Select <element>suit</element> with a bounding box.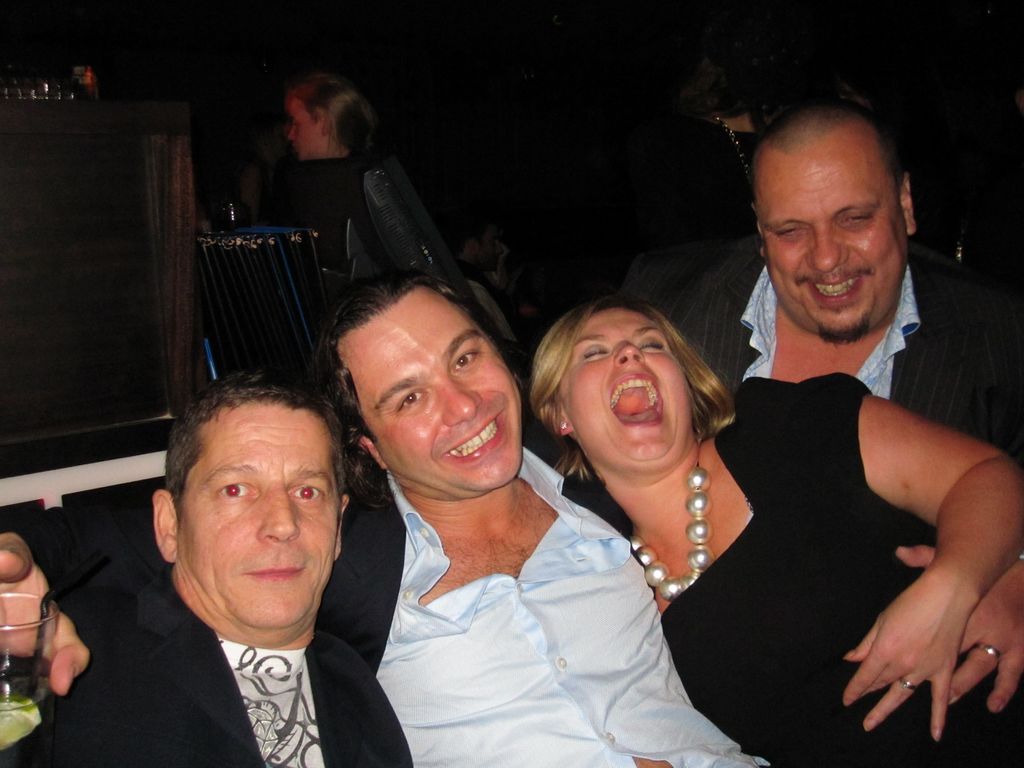
box=[620, 232, 1023, 470].
